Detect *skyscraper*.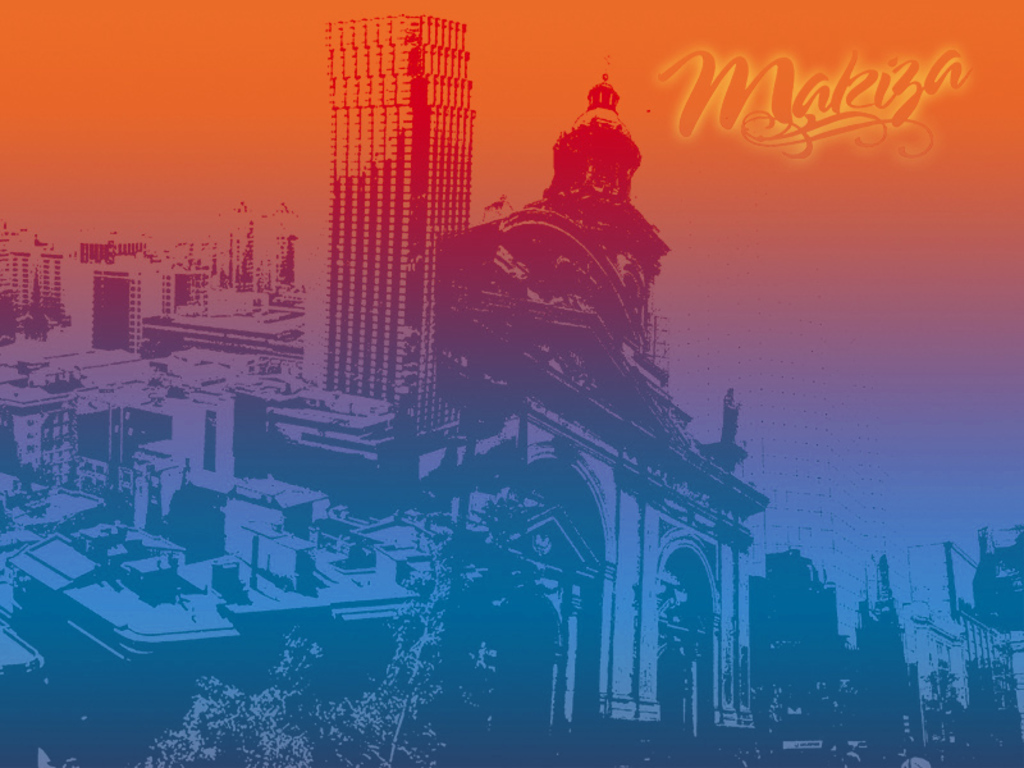
Detected at locate(323, 15, 475, 438).
